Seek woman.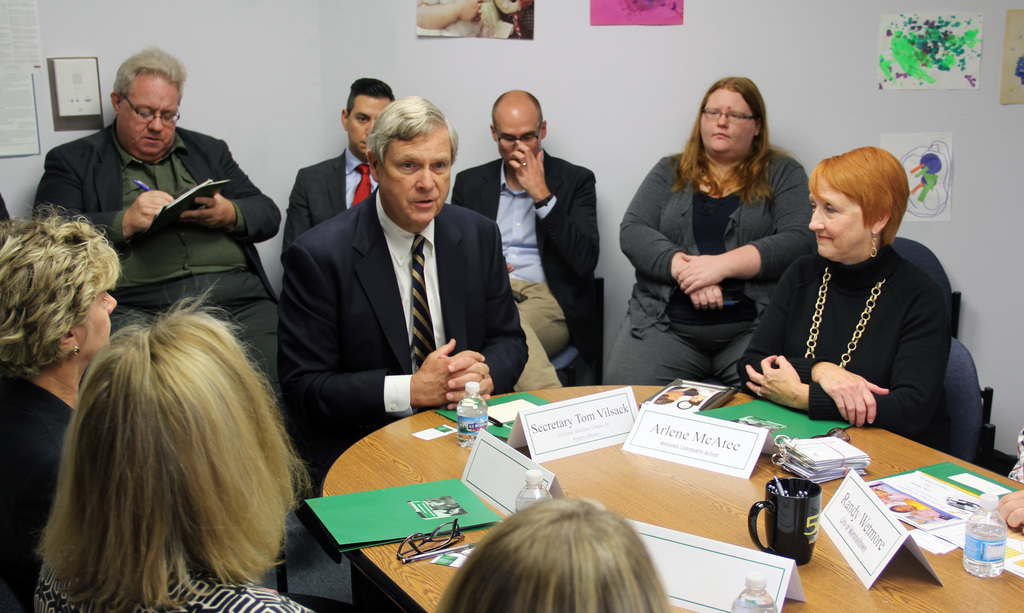
[699, 152, 954, 438].
